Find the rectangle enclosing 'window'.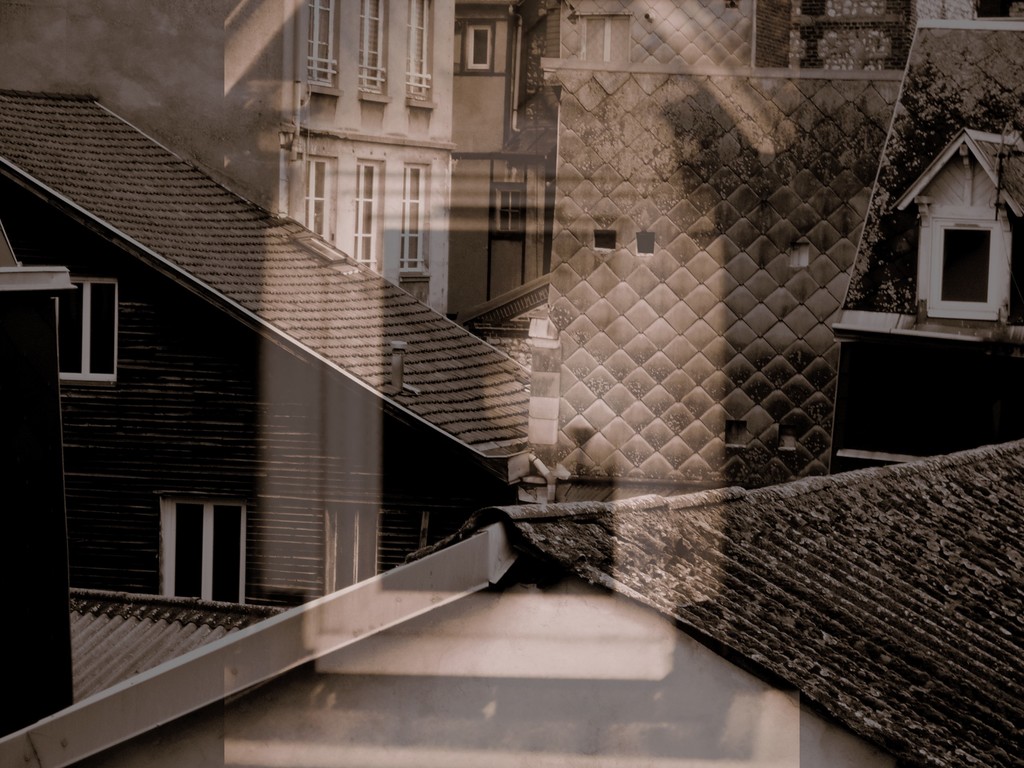
[left=124, top=483, right=252, bottom=607].
